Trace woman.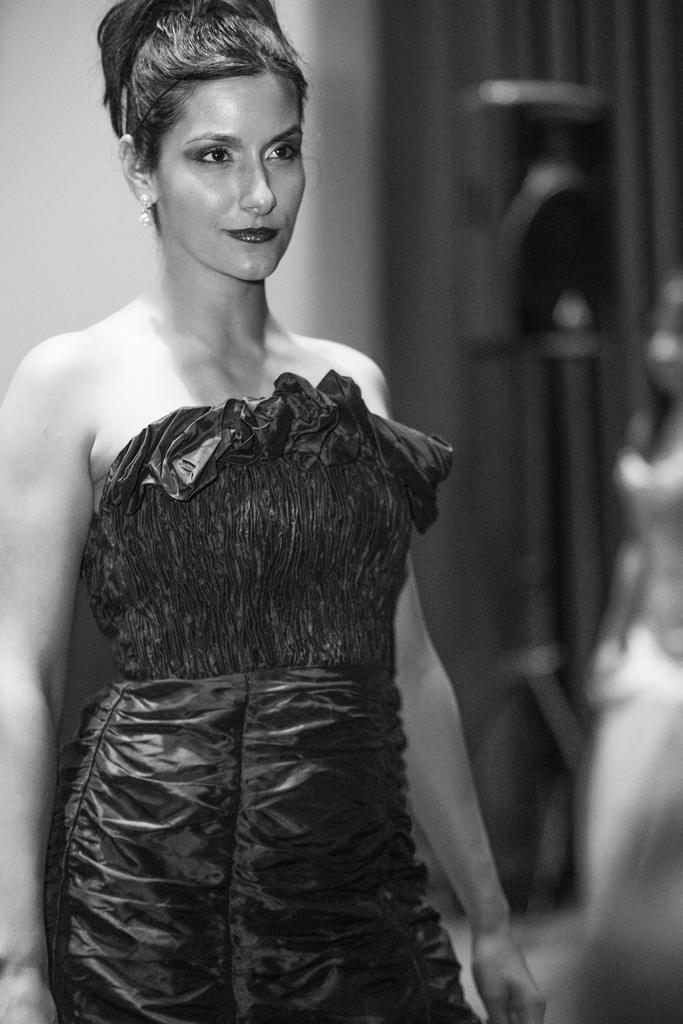
Traced to (x1=1, y1=0, x2=507, y2=1023).
